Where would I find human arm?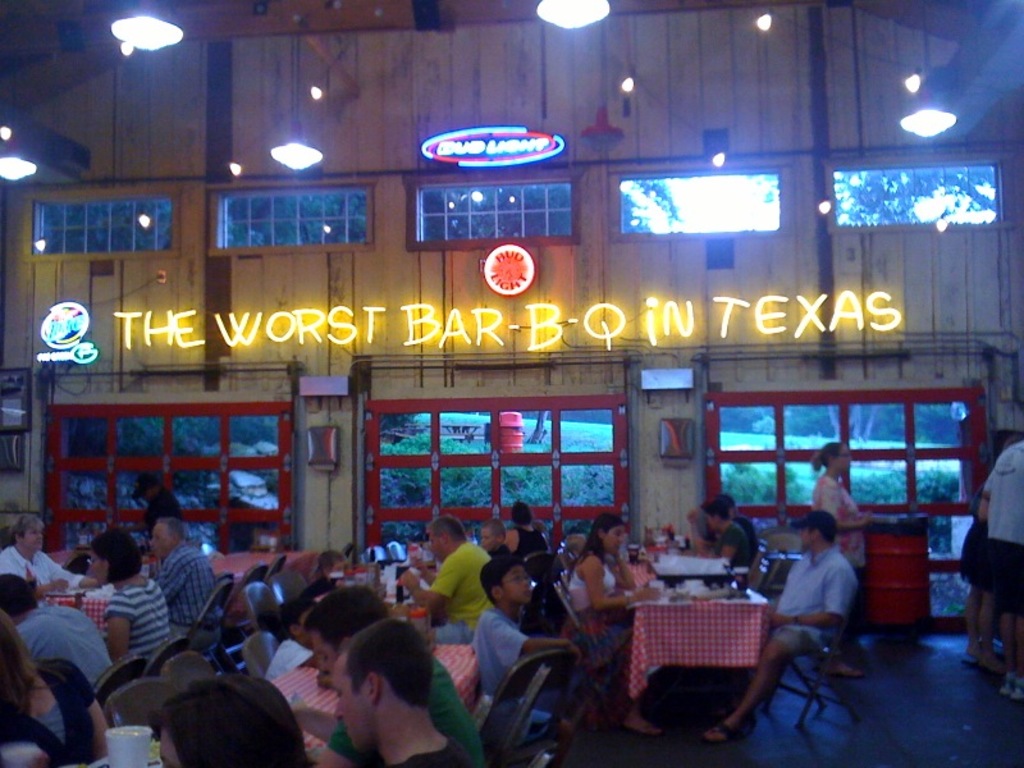
At (x1=104, y1=595, x2=132, y2=663).
